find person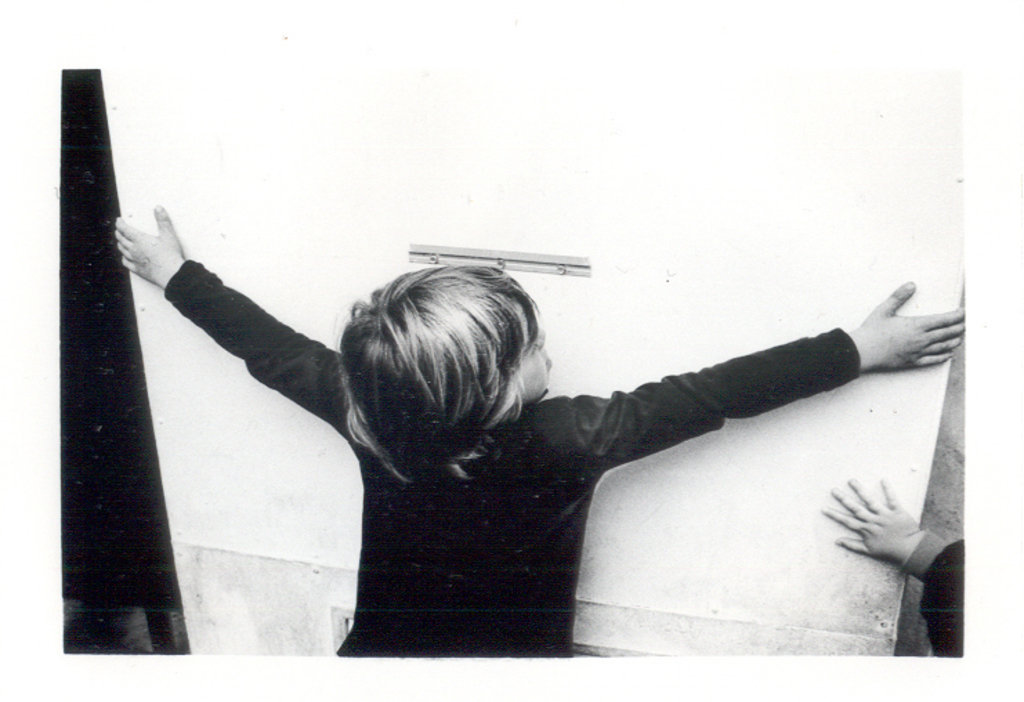
<bbox>160, 217, 940, 641</bbox>
